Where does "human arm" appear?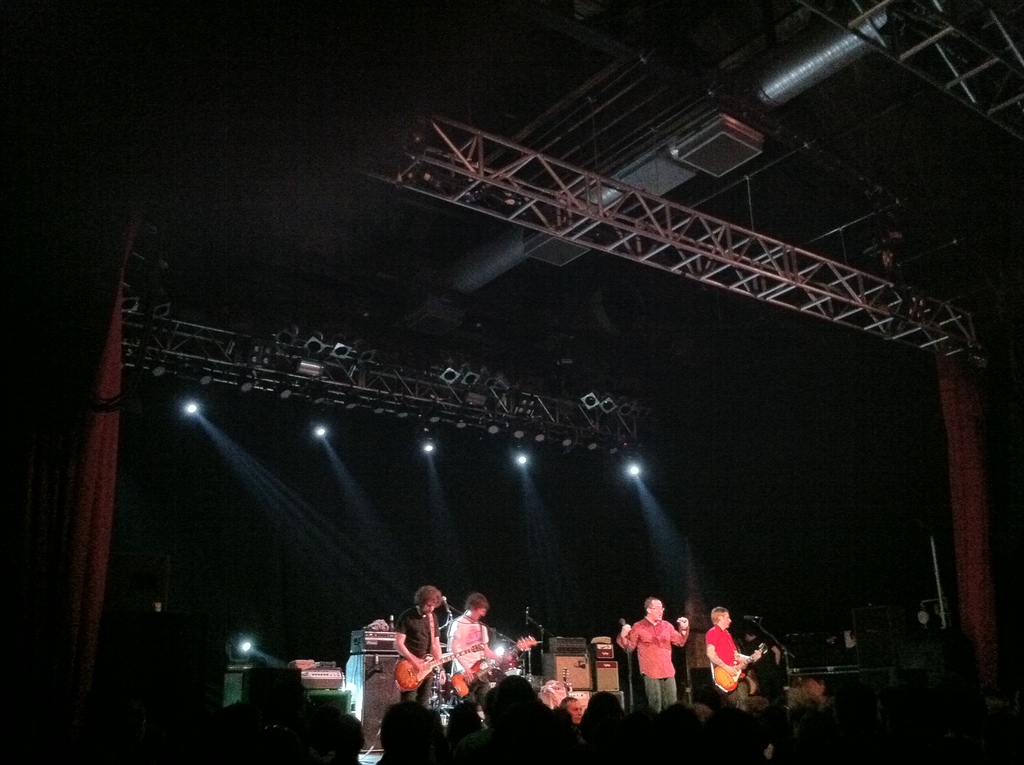
Appears at (617,621,638,656).
